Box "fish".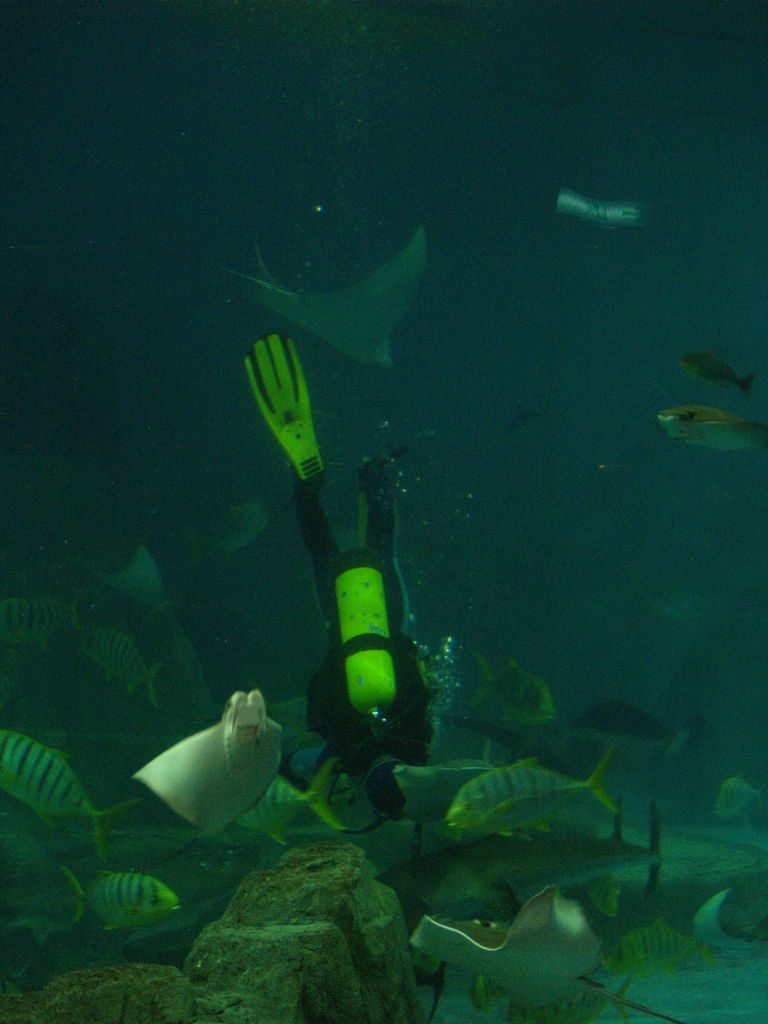
x1=604 y1=922 x2=708 y2=973.
